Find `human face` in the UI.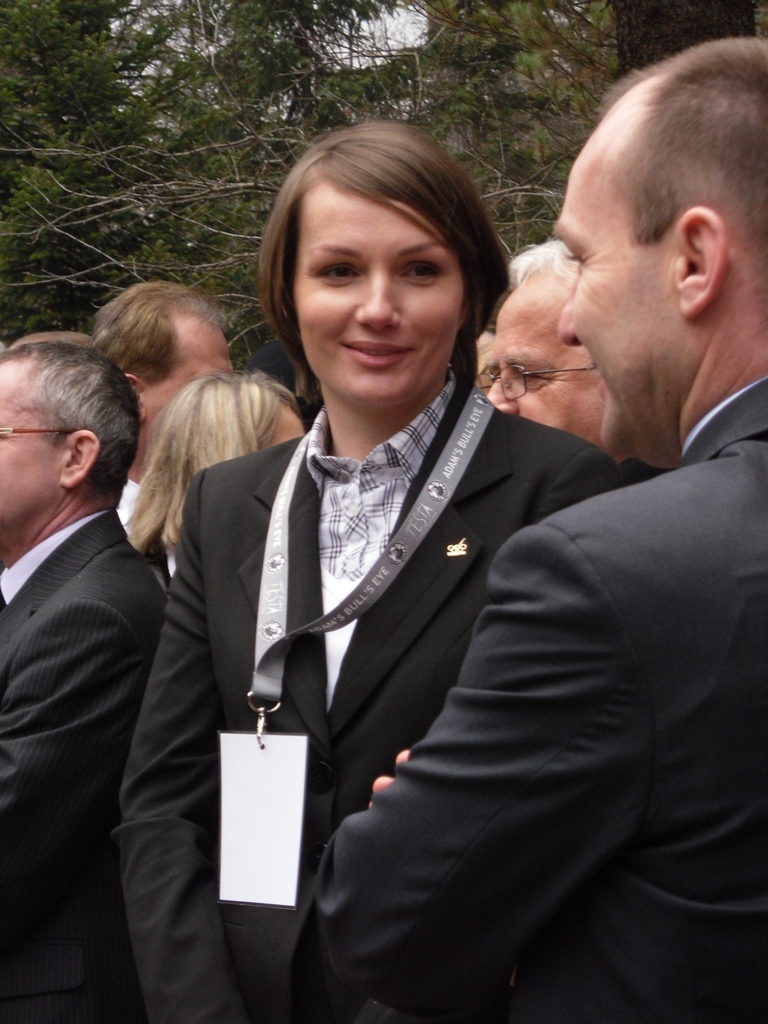
UI element at pyautogui.locateOnScreen(551, 126, 682, 469).
